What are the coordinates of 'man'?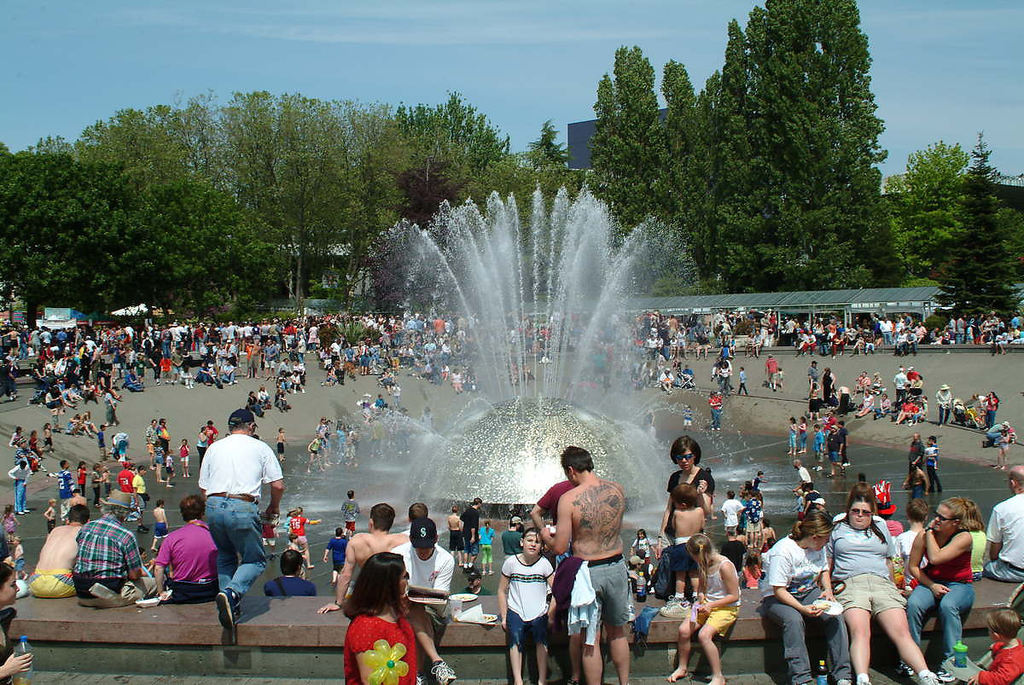
{"left": 538, "top": 443, "right": 640, "bottom": 684}.
